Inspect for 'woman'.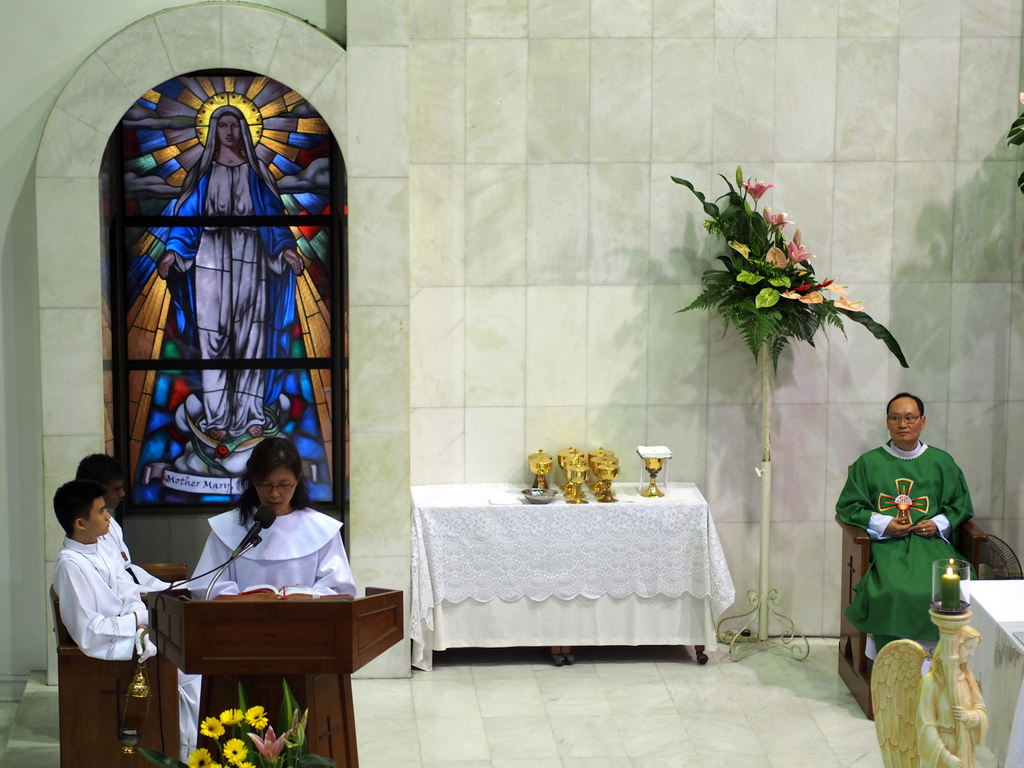
Inspection: (x1=177, y1=456, x2=344, y2=622).
